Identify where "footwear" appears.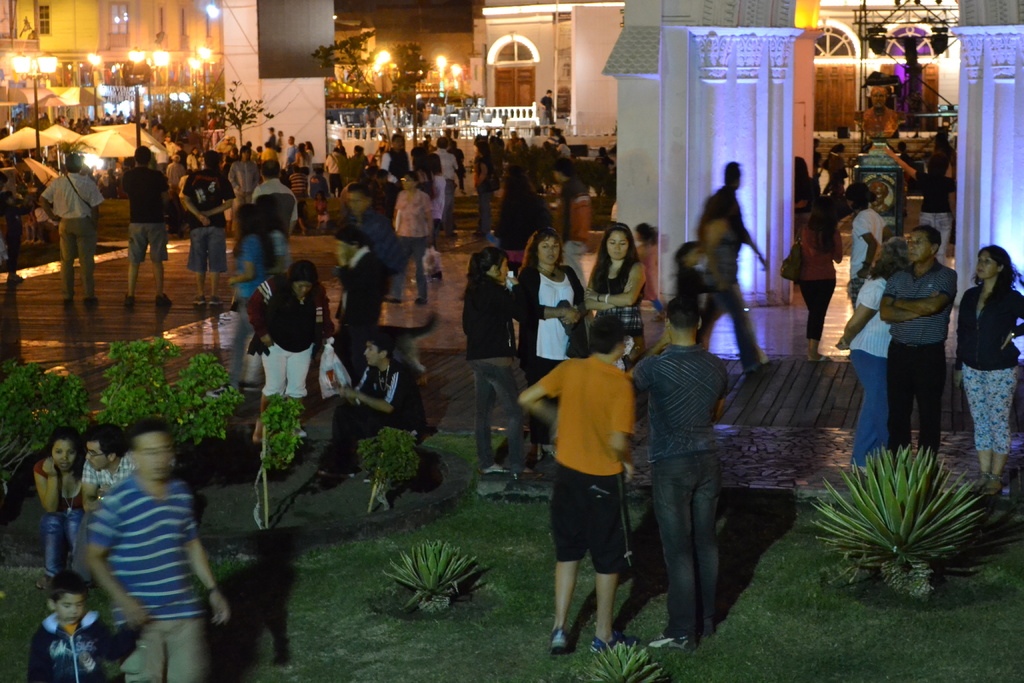
Appears at crop(749, 354, 781, 382).
